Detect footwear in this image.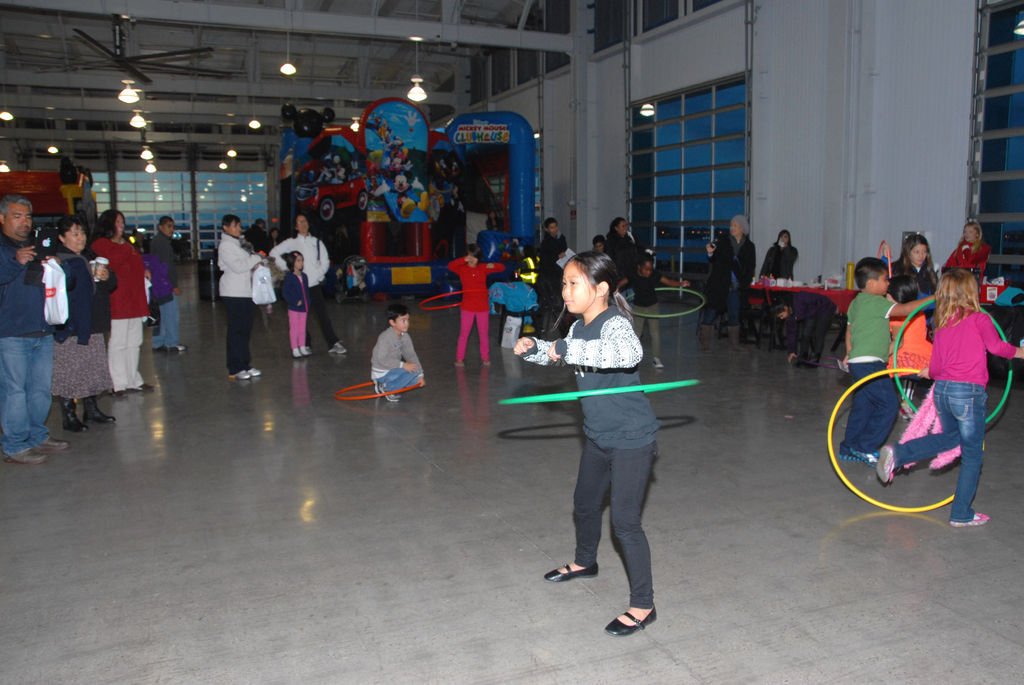
Detection: [380, 384, 397, 400].
